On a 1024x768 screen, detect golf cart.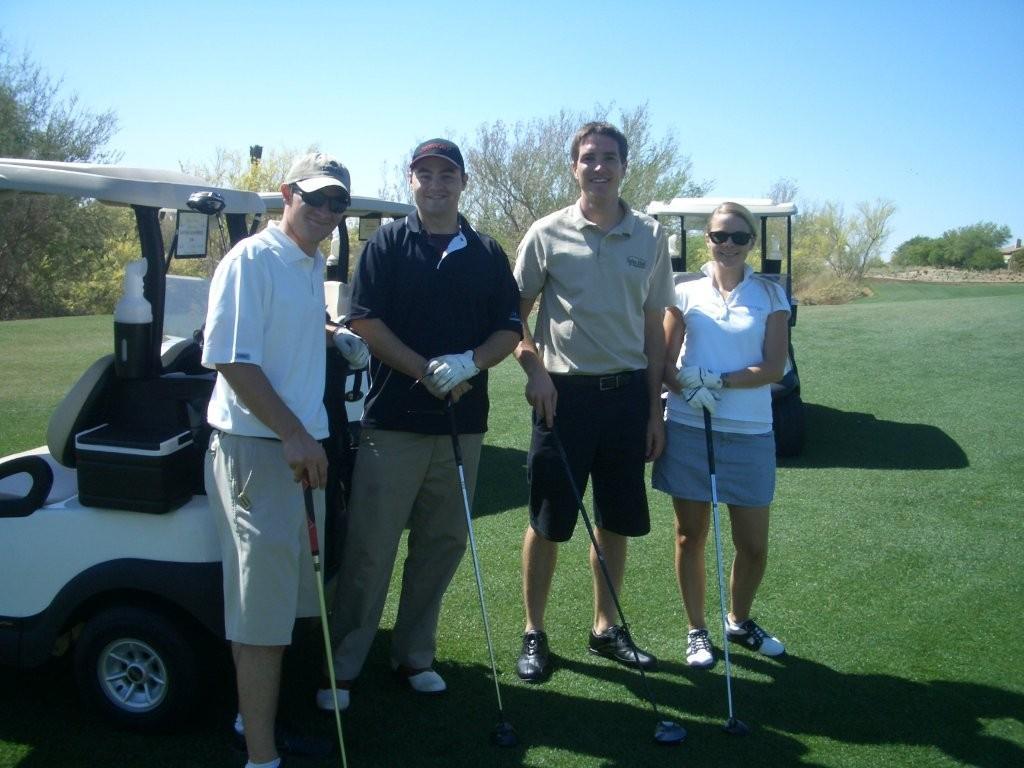
rect(643, 195, 806, 458).
